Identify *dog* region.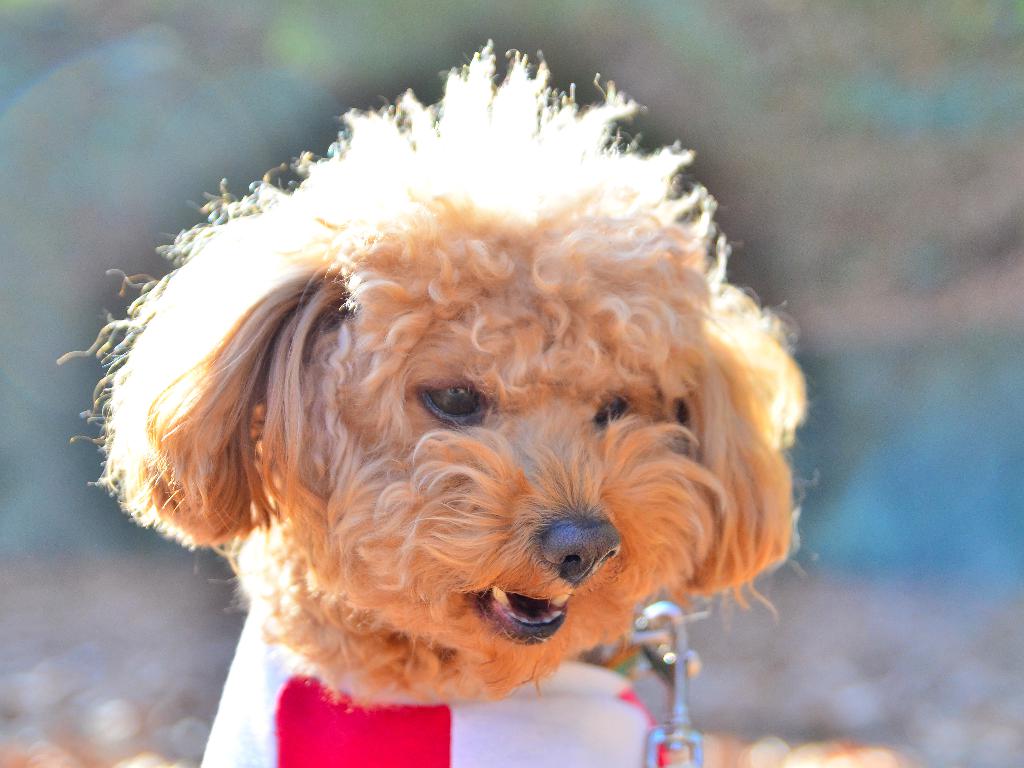
Region: (68,44,819,764).
